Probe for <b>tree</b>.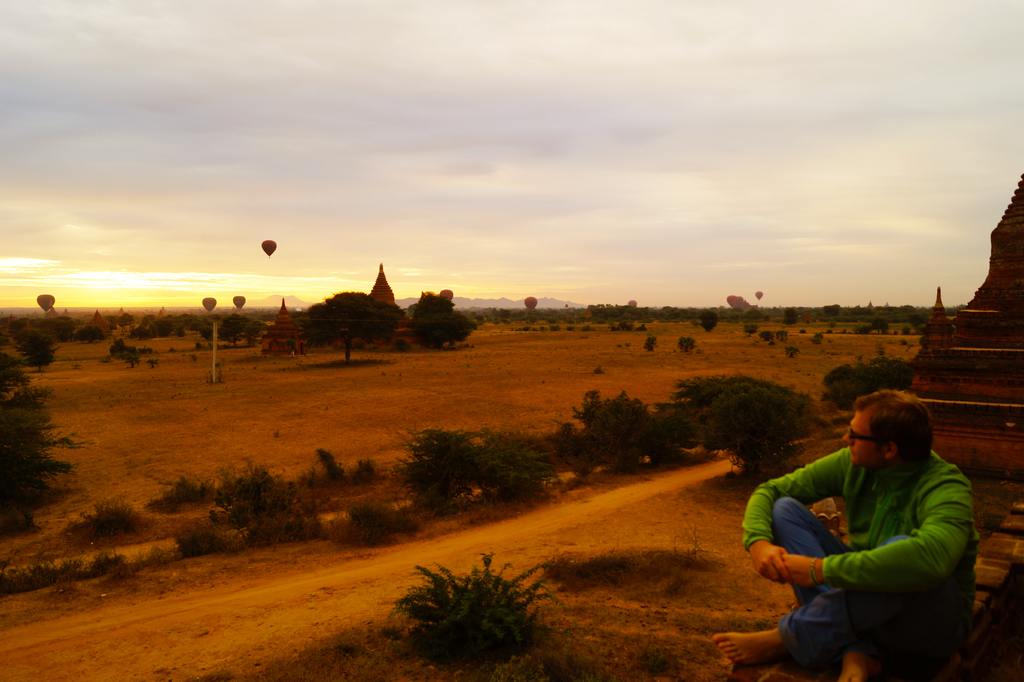
Probe result: locate(811, 330, 824, 345).
